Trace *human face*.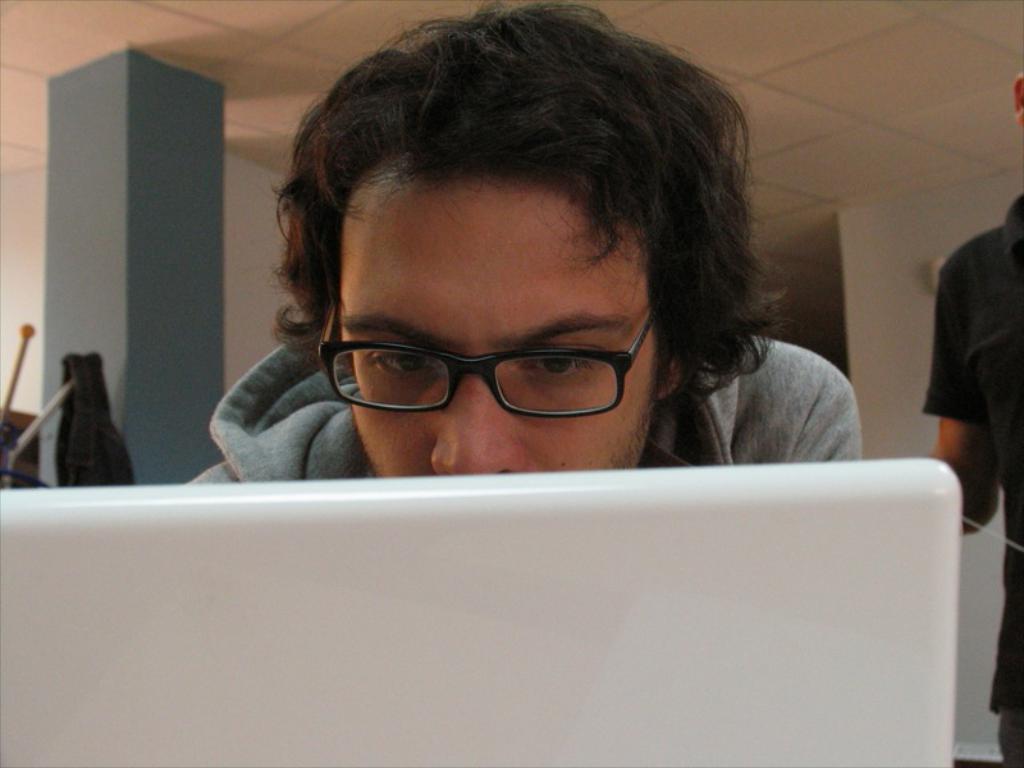
Traced to region(332, 179, 658, 477).
